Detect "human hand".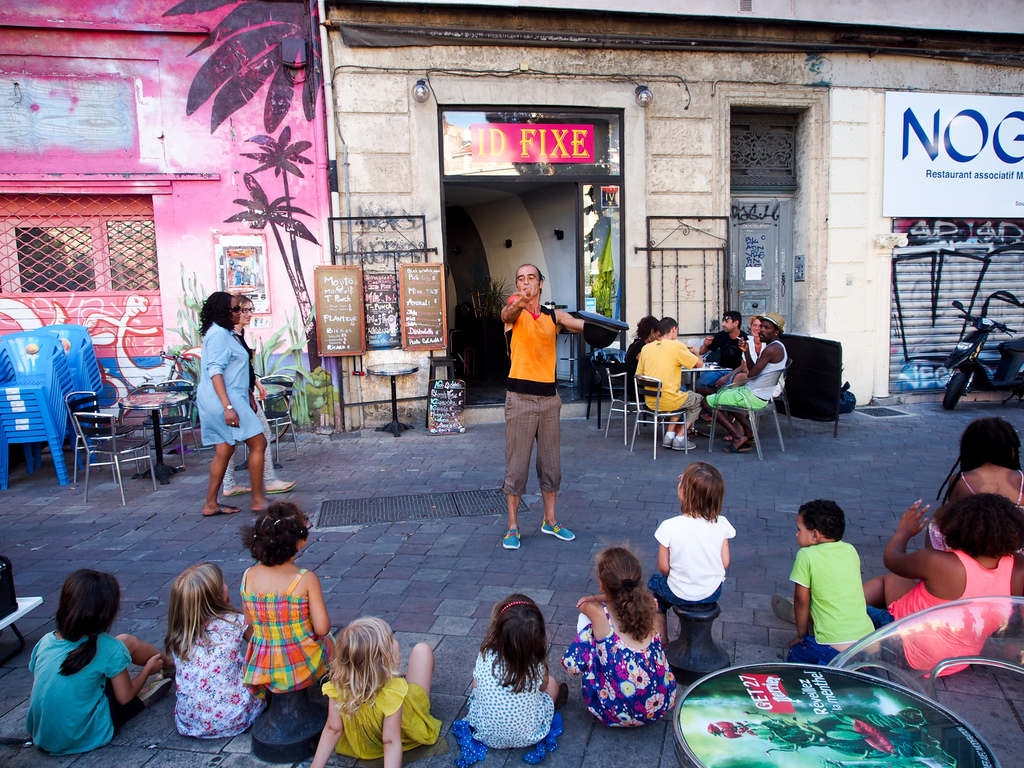
Detected at 896/498/934/540.
